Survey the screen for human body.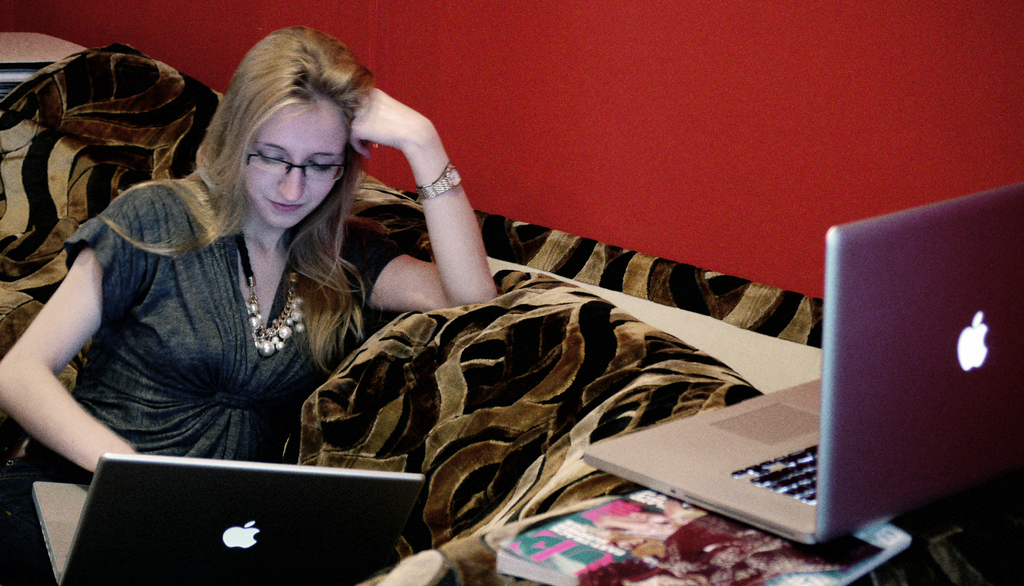
Survey found: left=15, top=40, right=490, bottom=530.
